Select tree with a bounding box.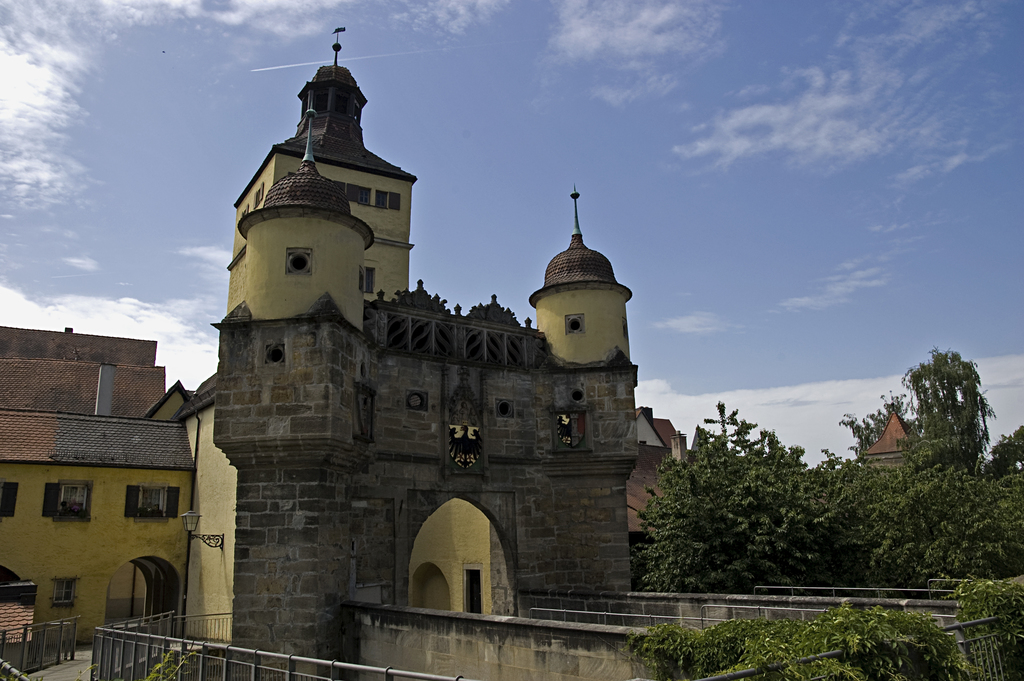
<bbox>989, 425, 1023, 454</bbox>.
